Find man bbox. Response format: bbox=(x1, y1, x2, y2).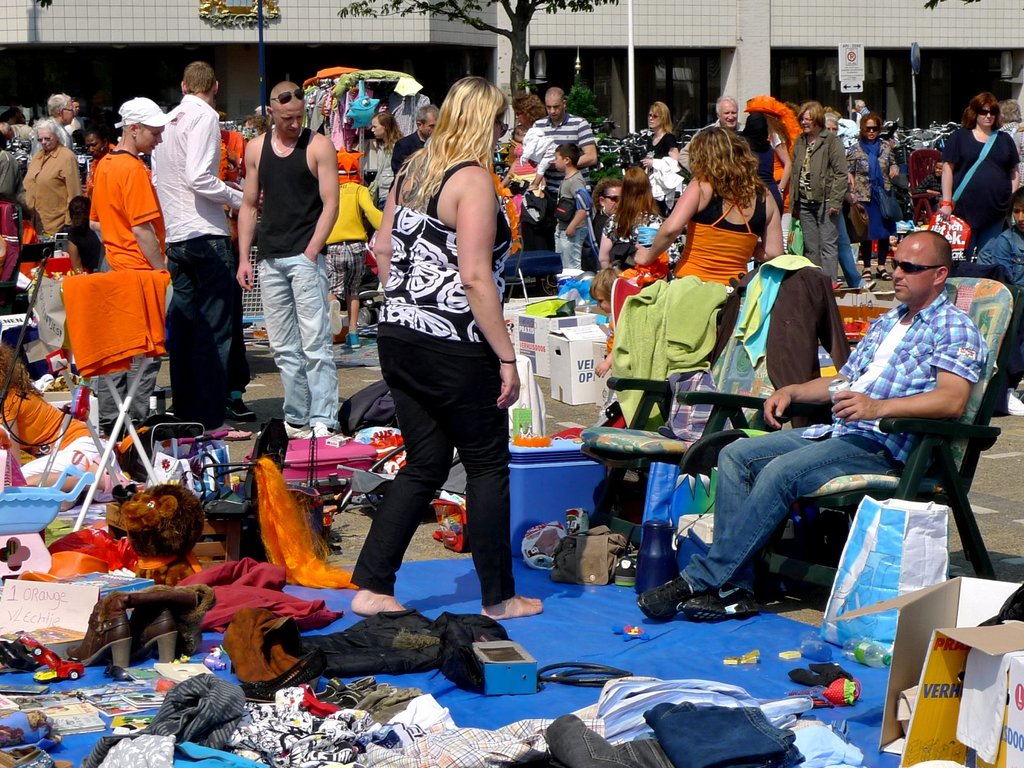
bbox=(978, 180, 1023, 412).
